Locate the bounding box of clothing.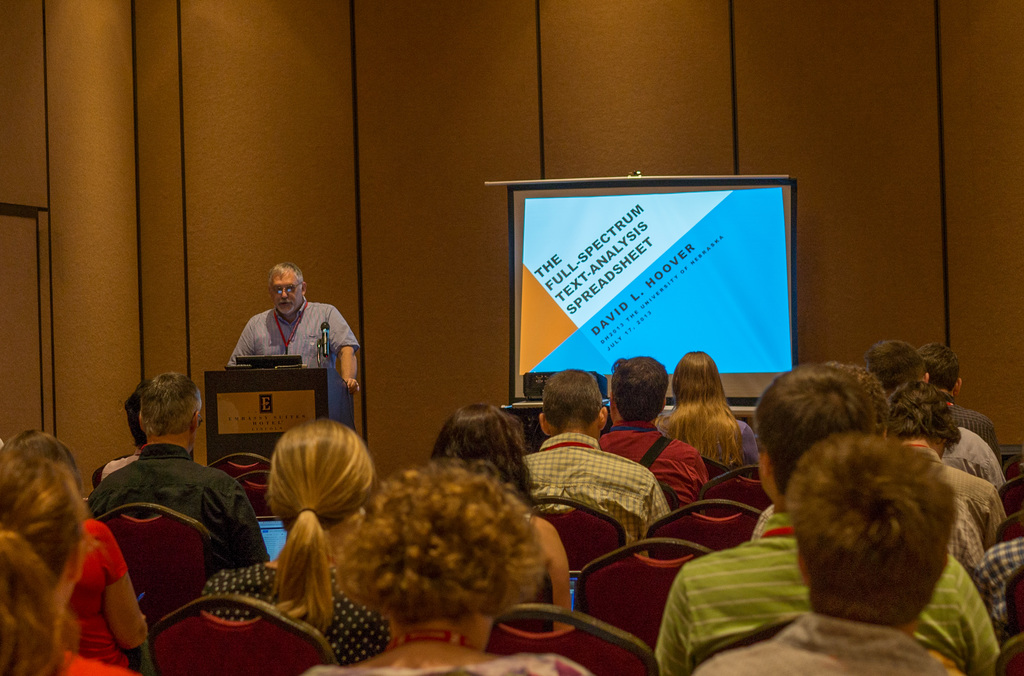
Bounding box: 649,416,760,466.
